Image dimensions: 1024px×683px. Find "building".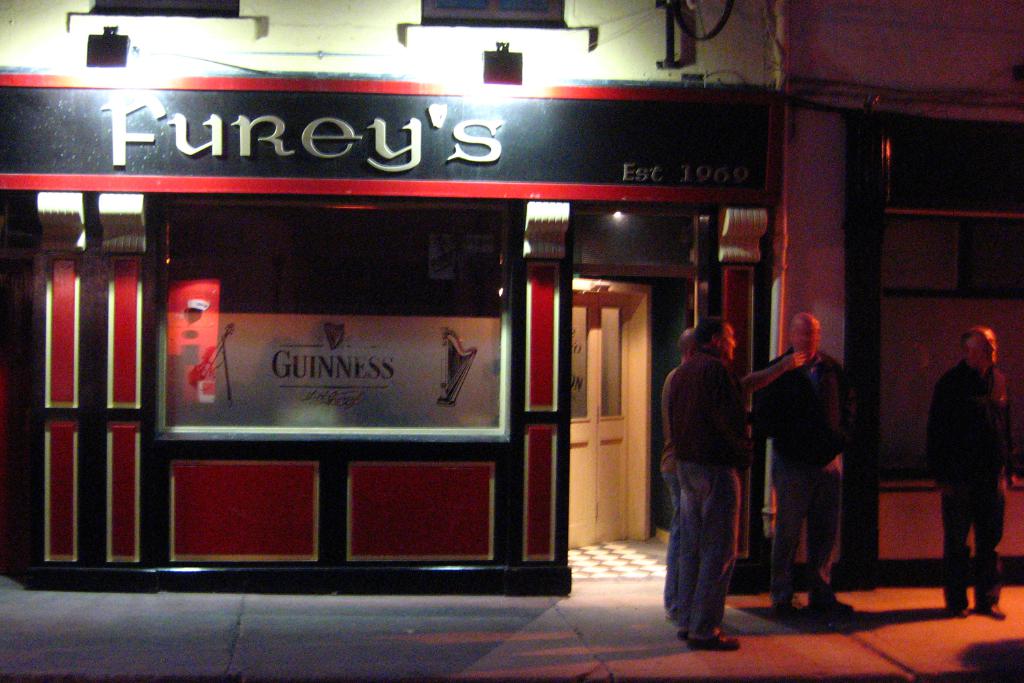
<box>0,0,1023,682</box>.
